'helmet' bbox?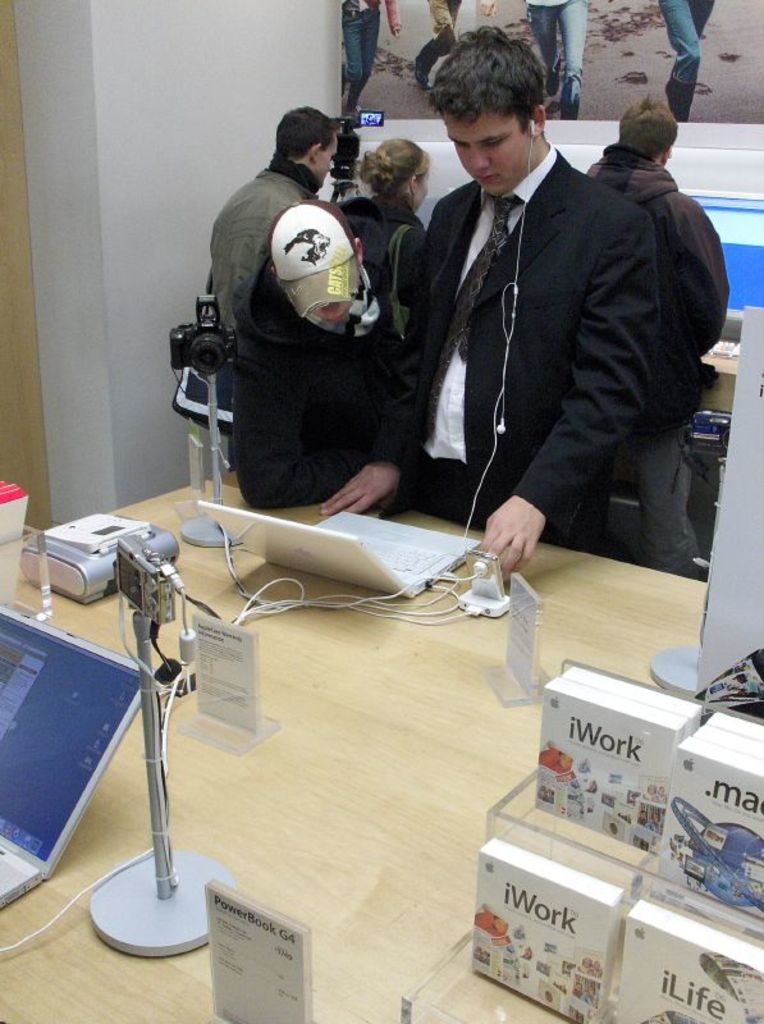
detection(267, 207, 381, 346)
